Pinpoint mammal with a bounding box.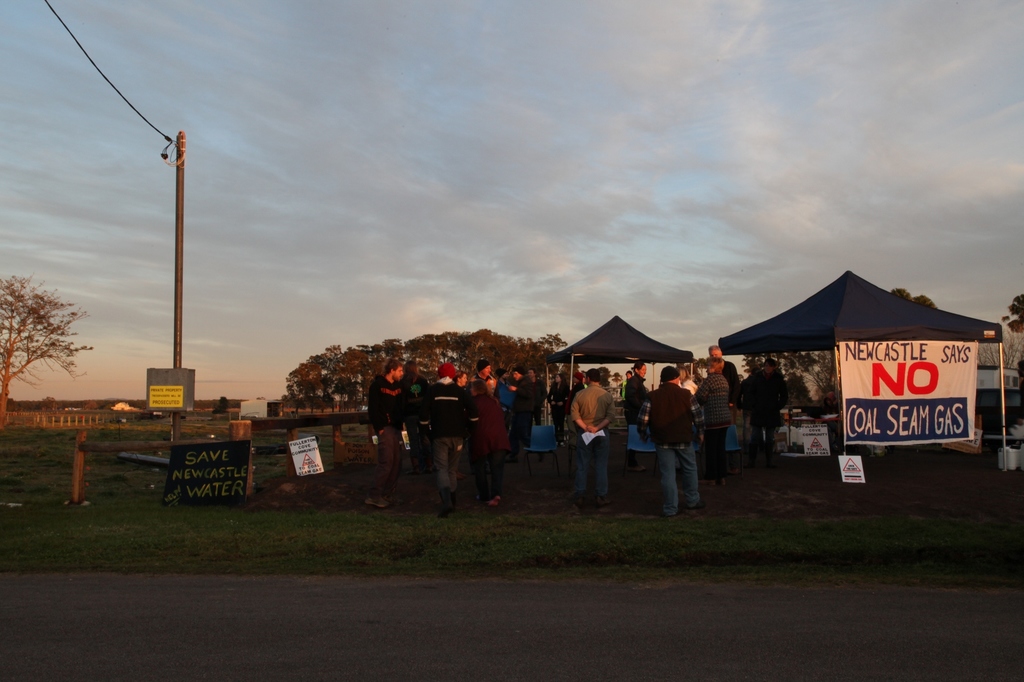
(x1=544, y1=374, x2=564, y2=445).
